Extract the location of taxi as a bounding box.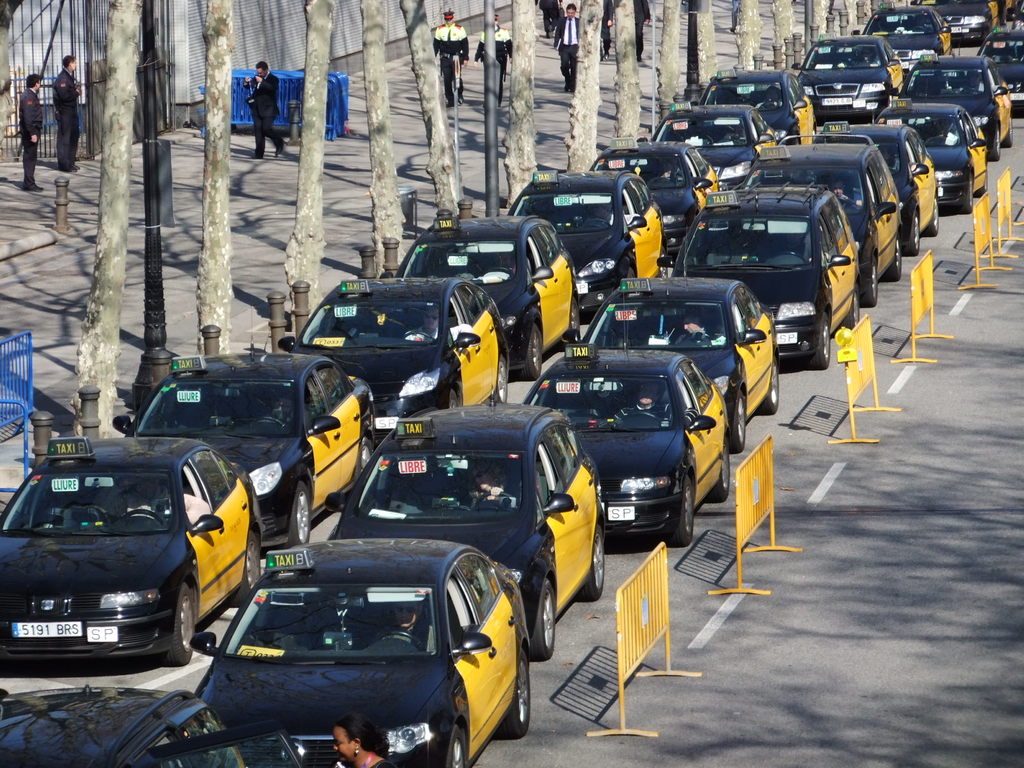
box(111, 356, 374, 544).
